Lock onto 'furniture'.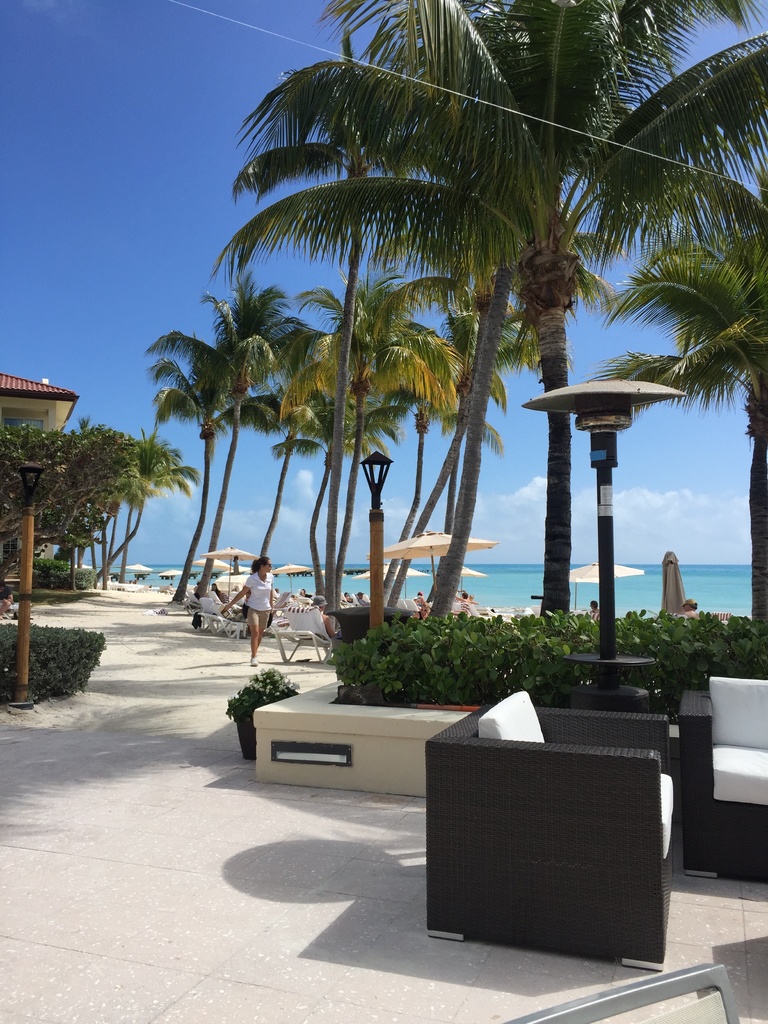
Locked: crop(401, 595, 424, 611).
